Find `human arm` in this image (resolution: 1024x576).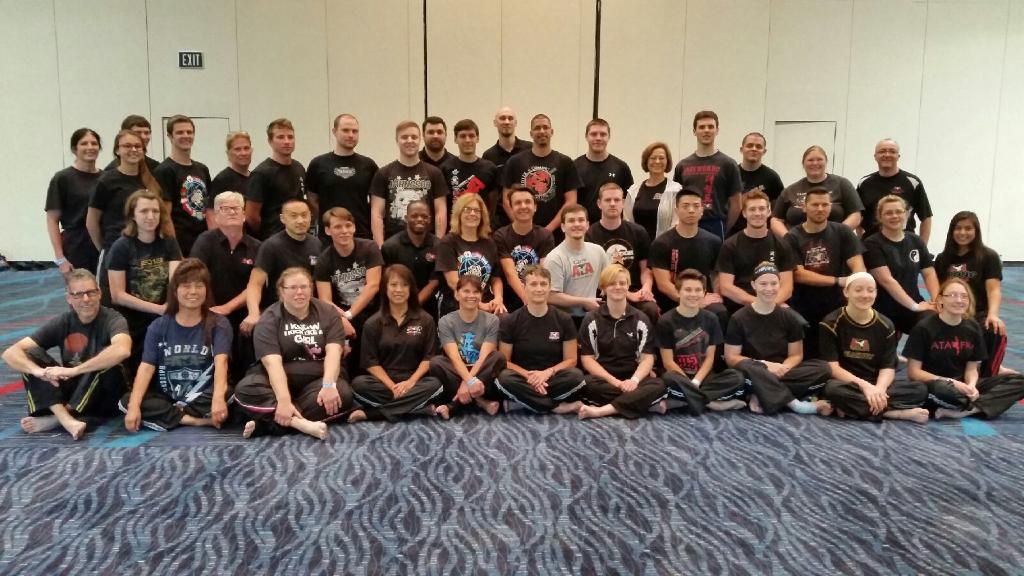
bbox=(85, 175, 105, 253).
